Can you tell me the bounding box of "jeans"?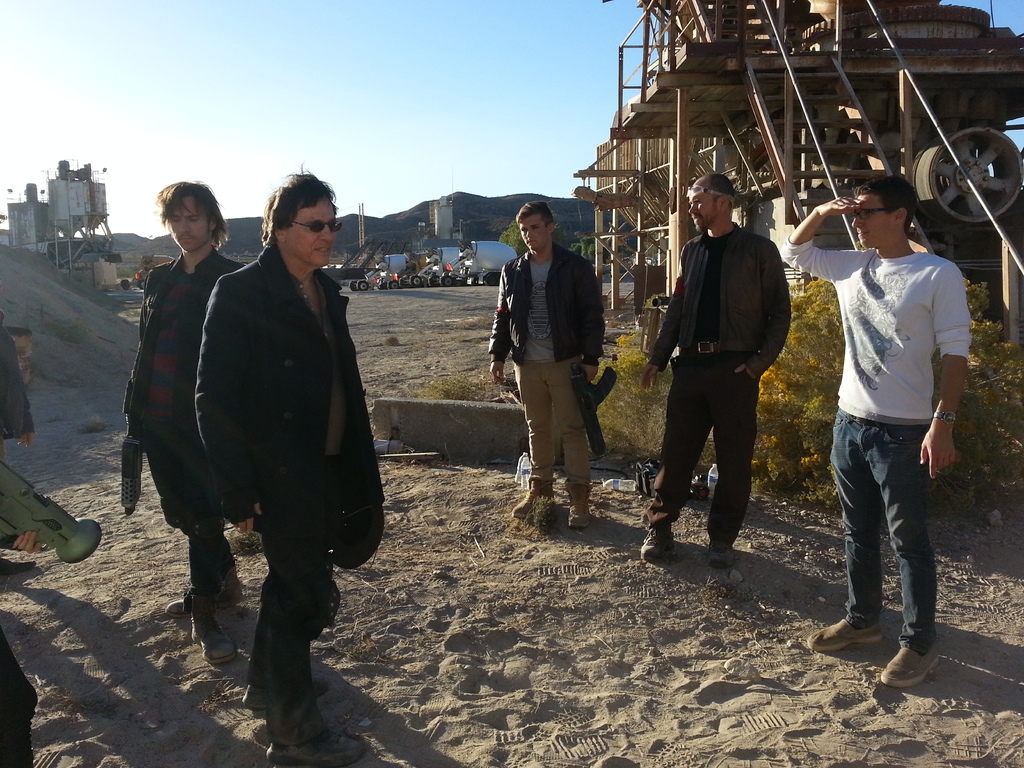
[0, 621, 40, 767].
